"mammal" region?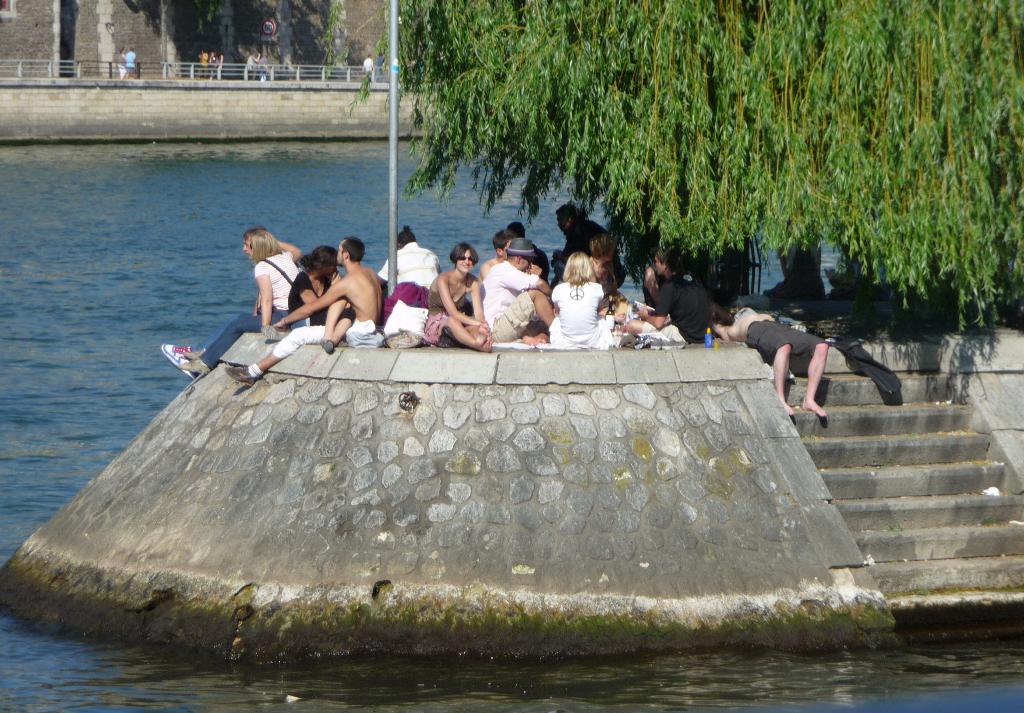
bbox=(712, 306, 828, 421)
